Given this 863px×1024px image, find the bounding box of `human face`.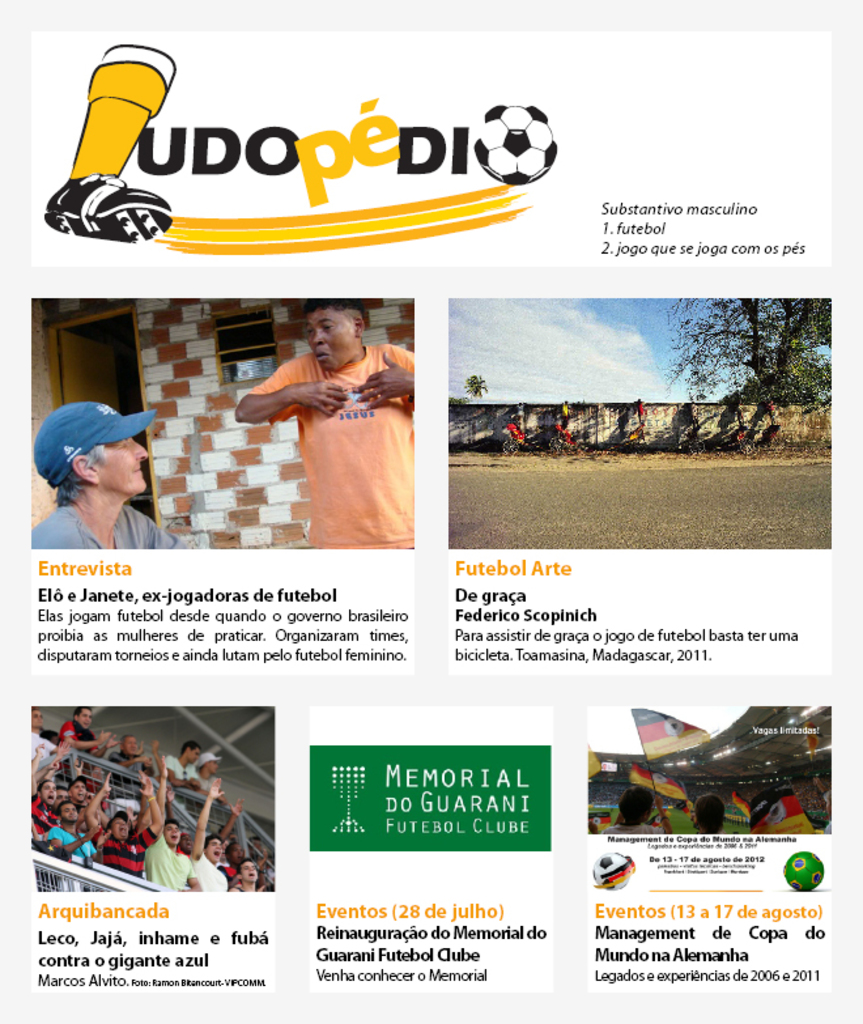
<bbox>77, 705, 97, 732</bbox>.
